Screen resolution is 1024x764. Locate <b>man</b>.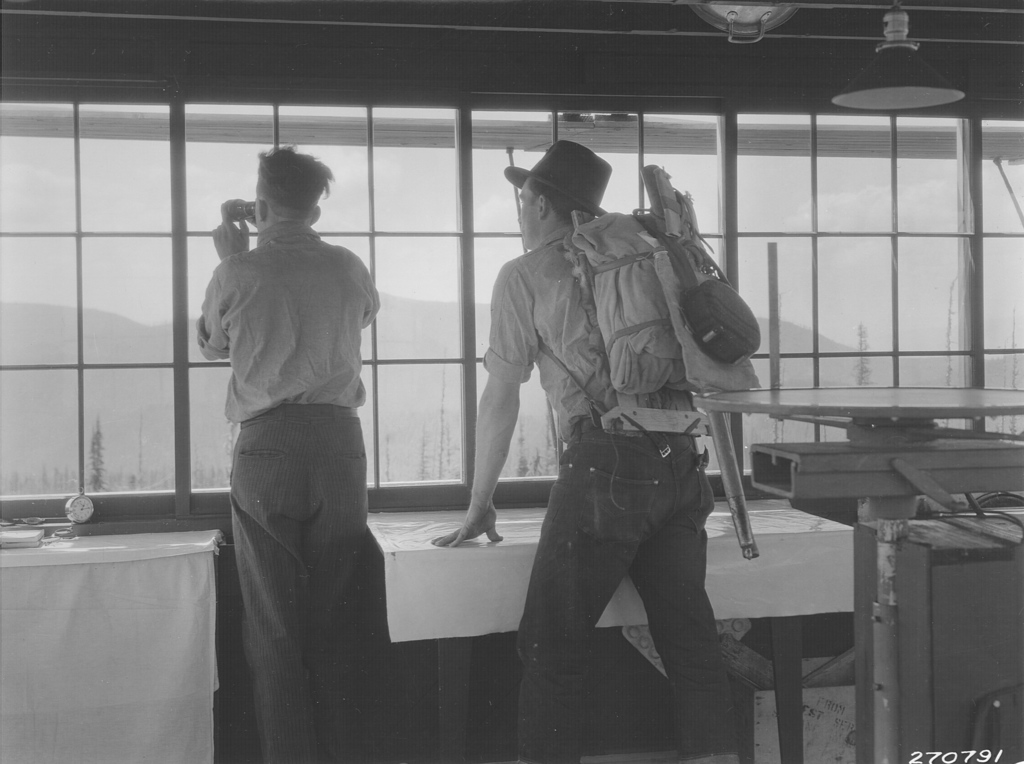
(191,142,382,763).
